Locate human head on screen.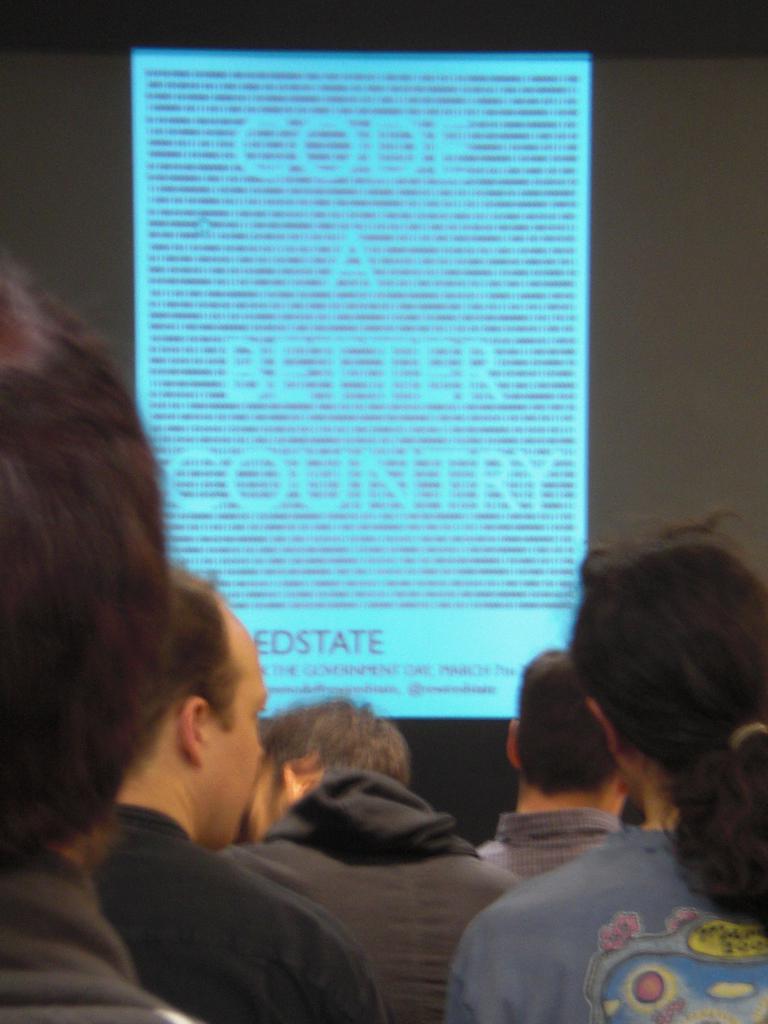
On screen at select_region(245, 691, 410, 846).
